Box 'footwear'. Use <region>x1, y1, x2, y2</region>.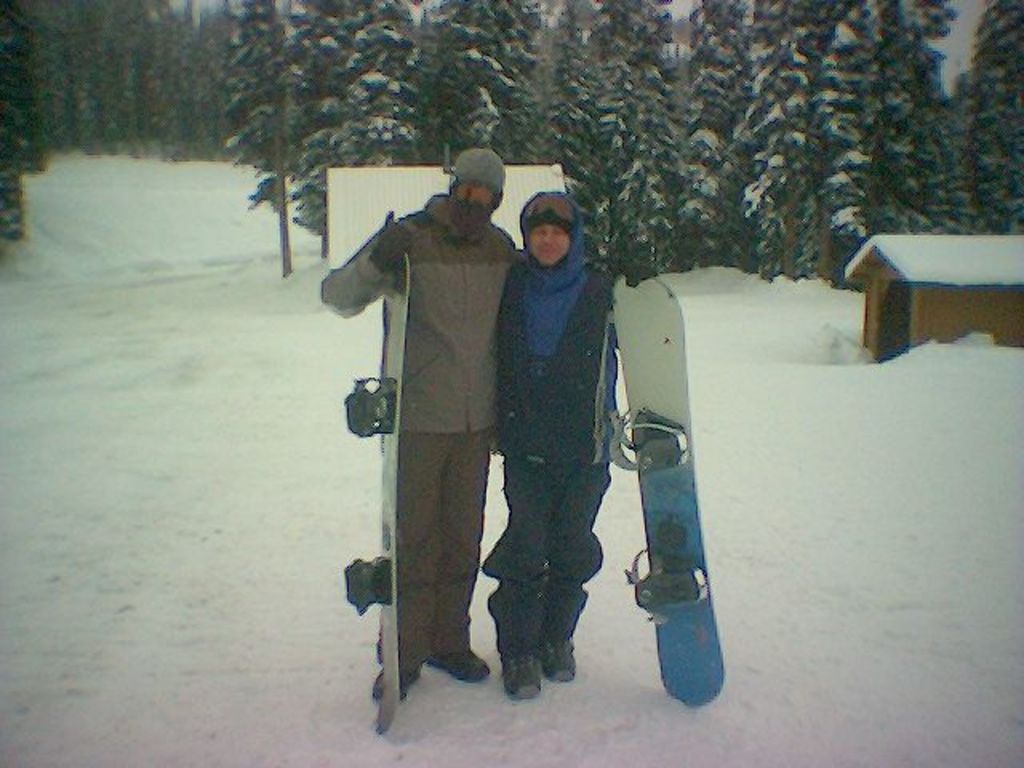
<region>542, 637, 571, 678</region>.
